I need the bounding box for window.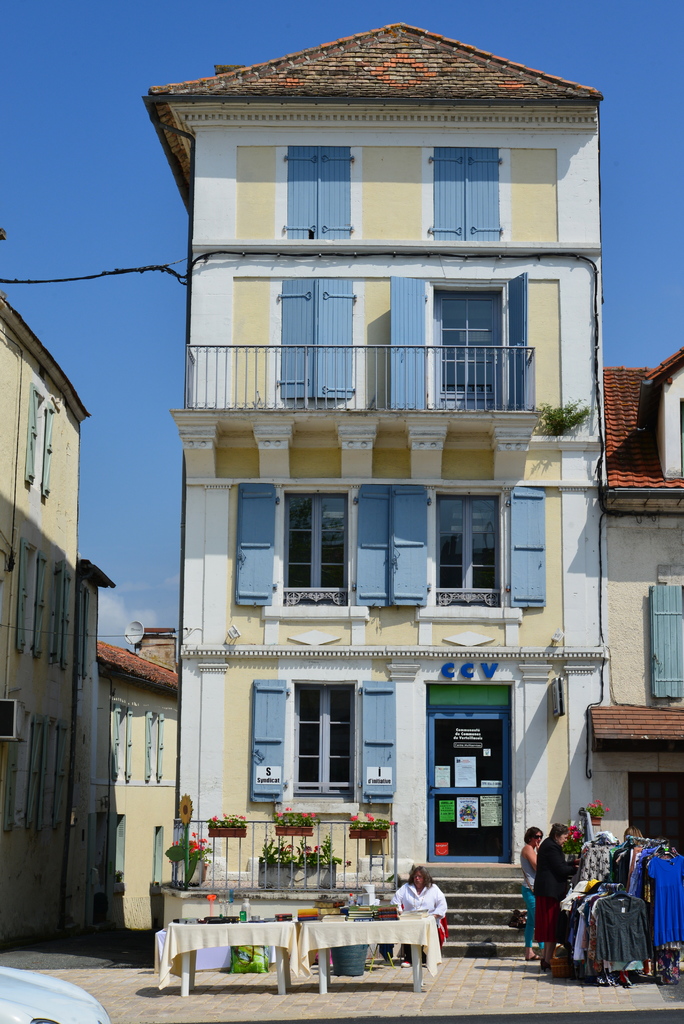
Here it is: locate(277, 277, 358, 403).
